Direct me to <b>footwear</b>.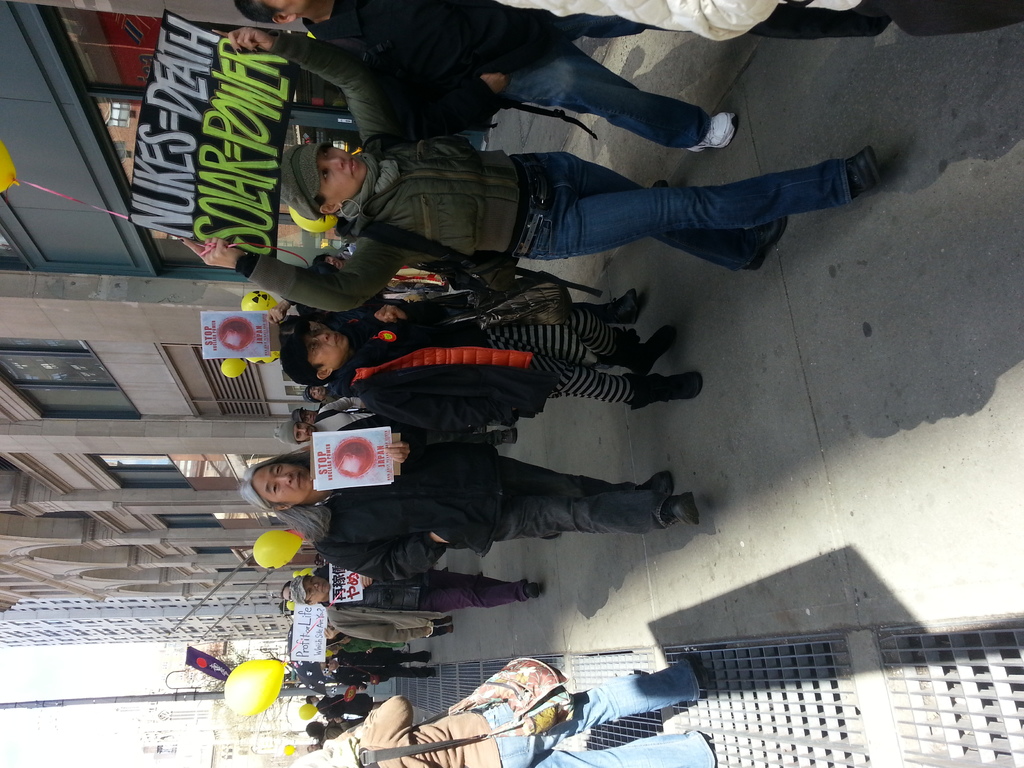
Direction: region(428, 654, 434, 663).
